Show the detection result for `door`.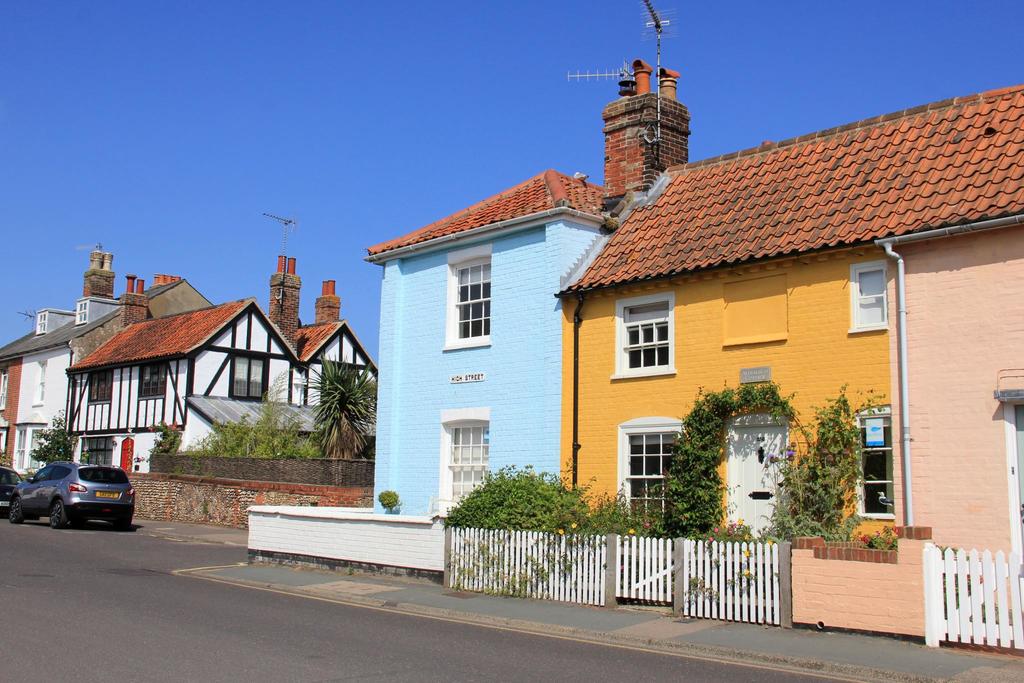
452 424 486 513.
